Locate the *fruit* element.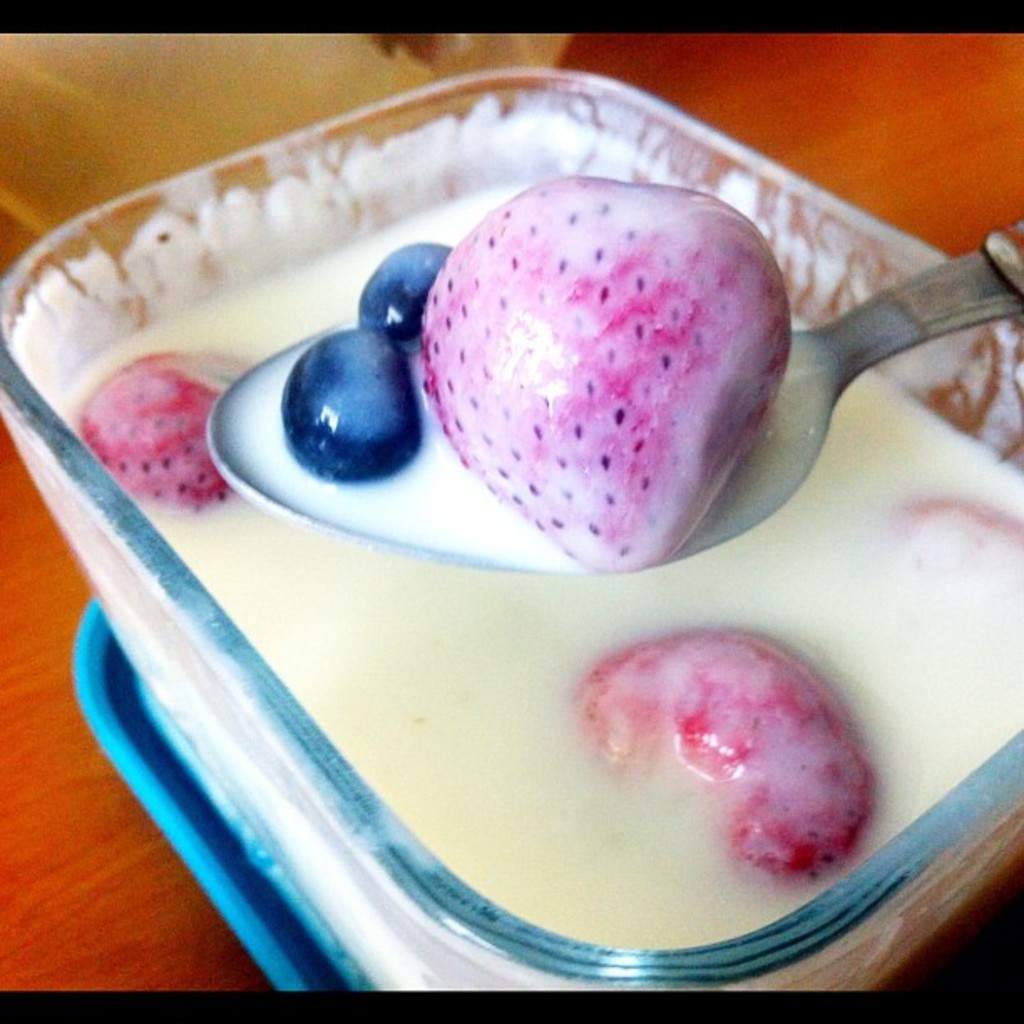
Element bbox: [572, 629, 873, 887].
